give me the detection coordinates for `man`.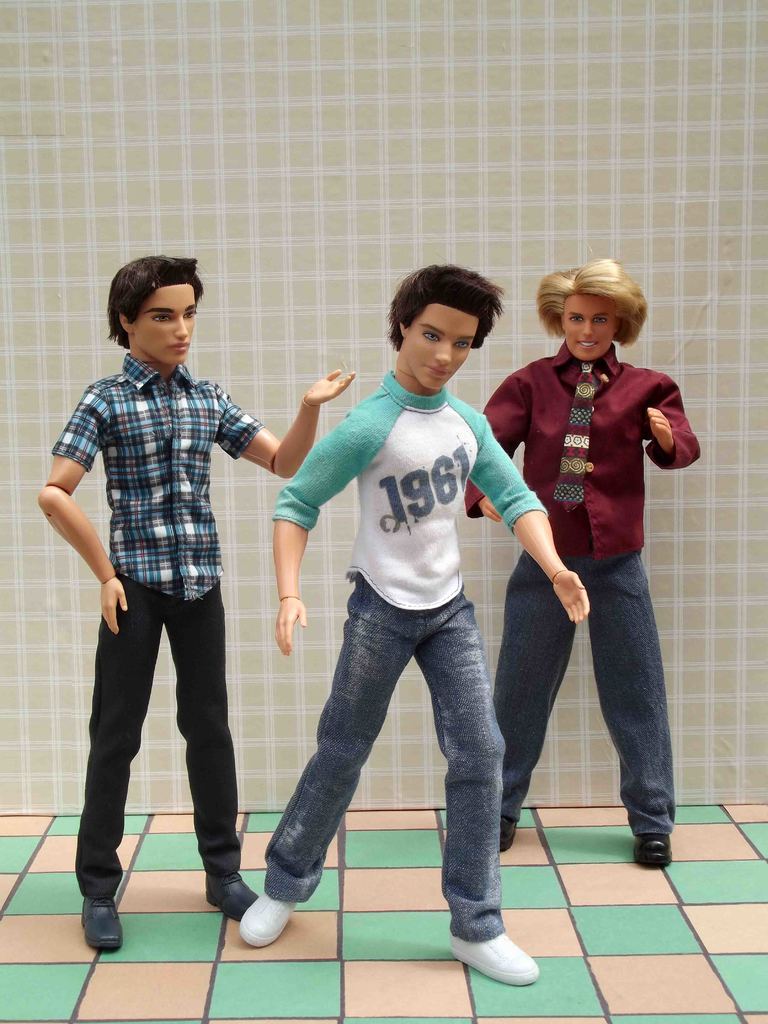
(237,266,592,984).
